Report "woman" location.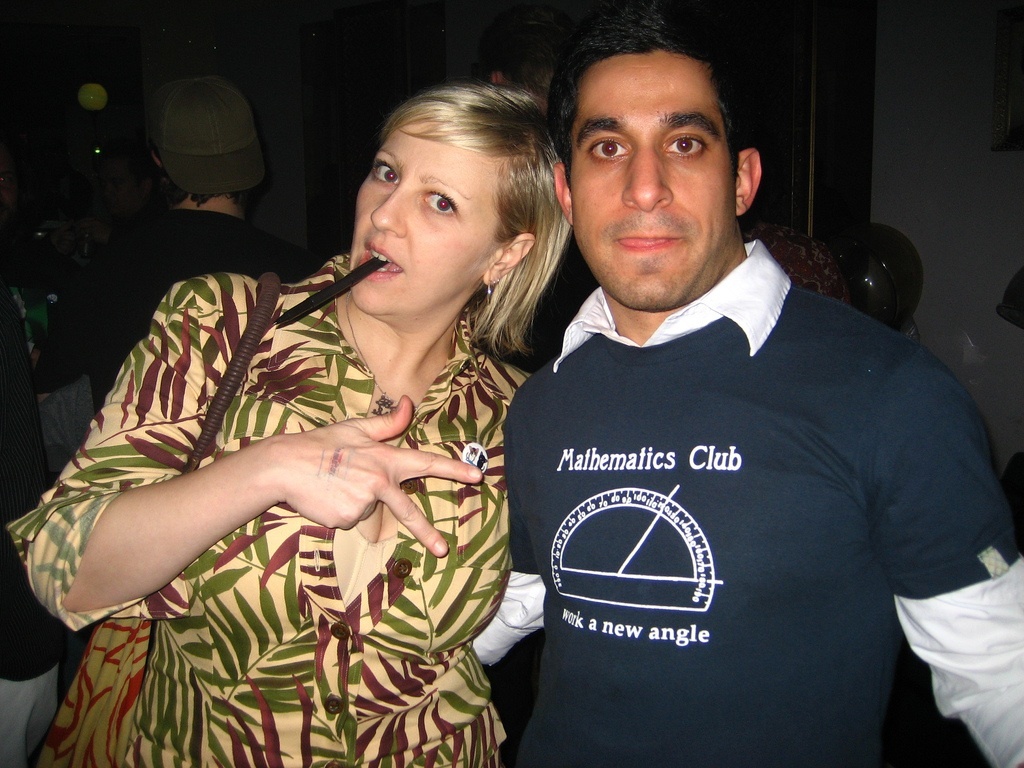
Report: (64, 84, 573, 756).
